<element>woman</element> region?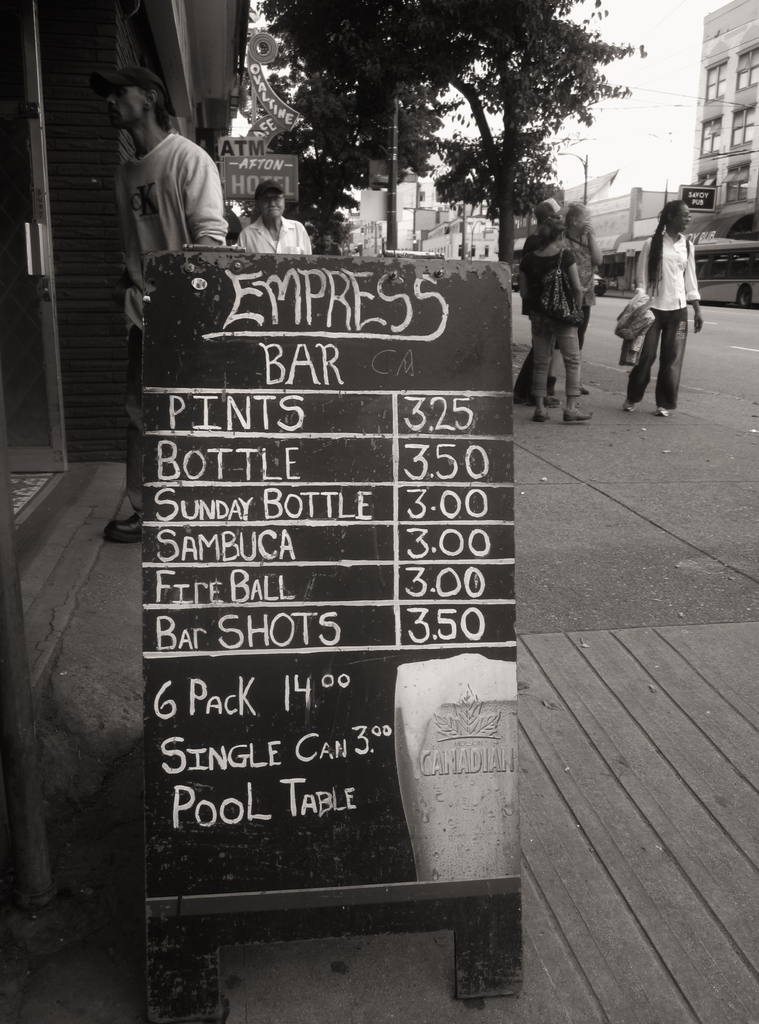
box(238, 184, 325, 260)
